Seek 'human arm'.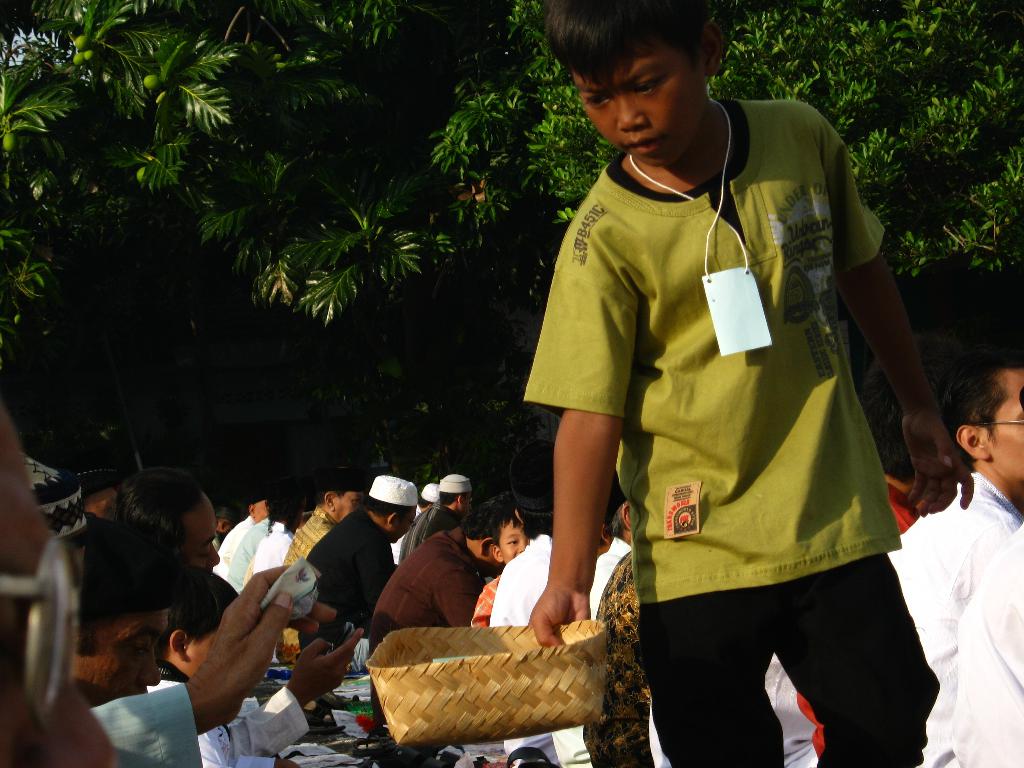
356, 542, 397, 612.
